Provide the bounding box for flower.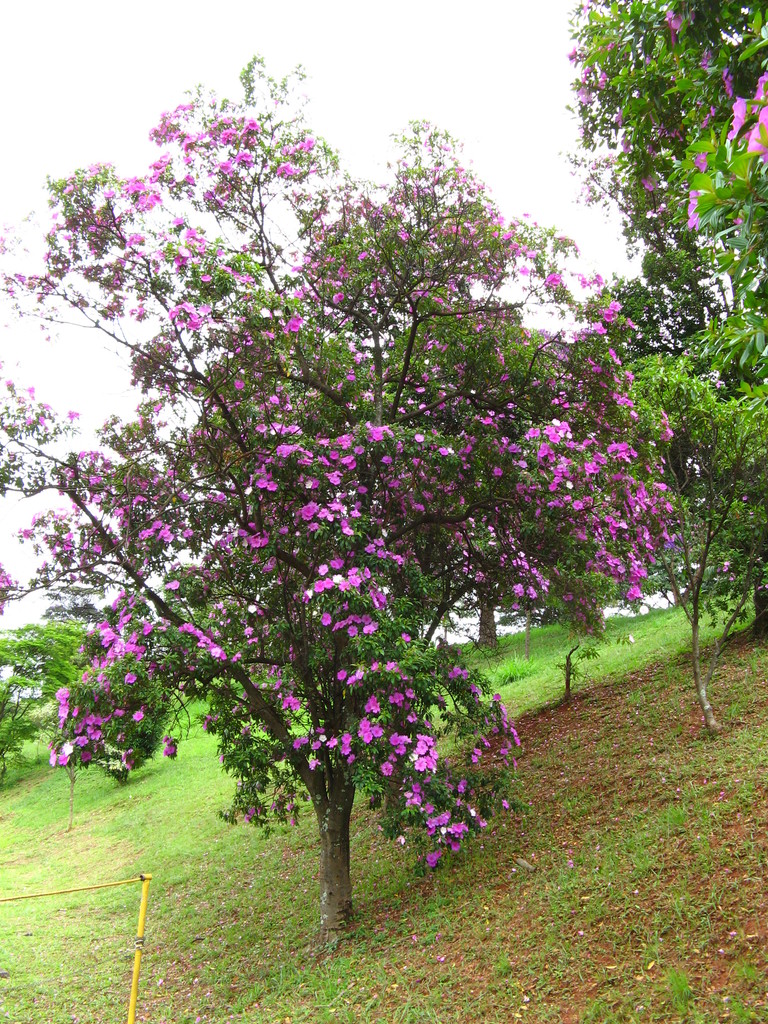
bbox(287, 314, 301, 330).
